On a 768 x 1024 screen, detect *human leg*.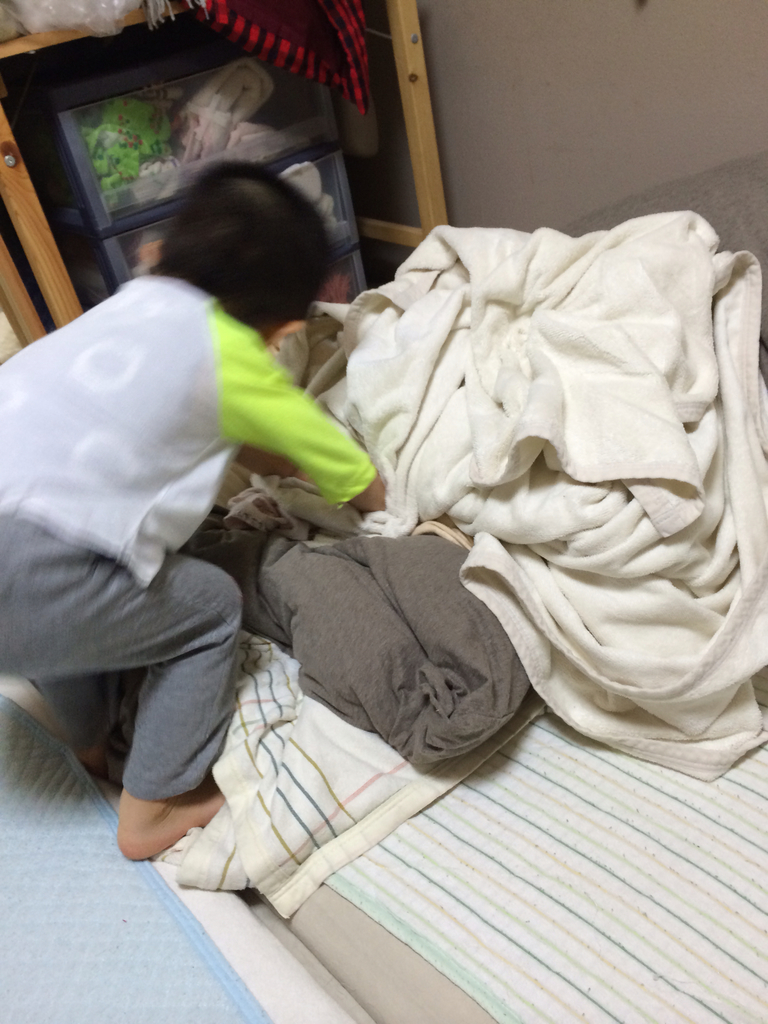
rect(0, 519, 241, 863).
